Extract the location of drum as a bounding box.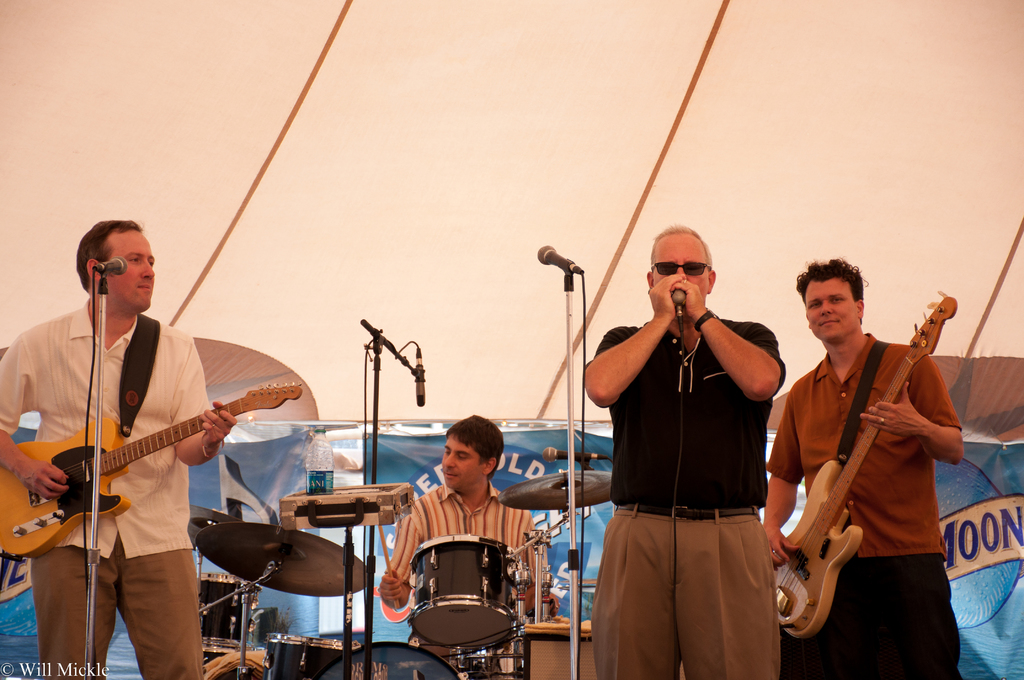
[x1=195, y1=570, x2=260, y2=656].
